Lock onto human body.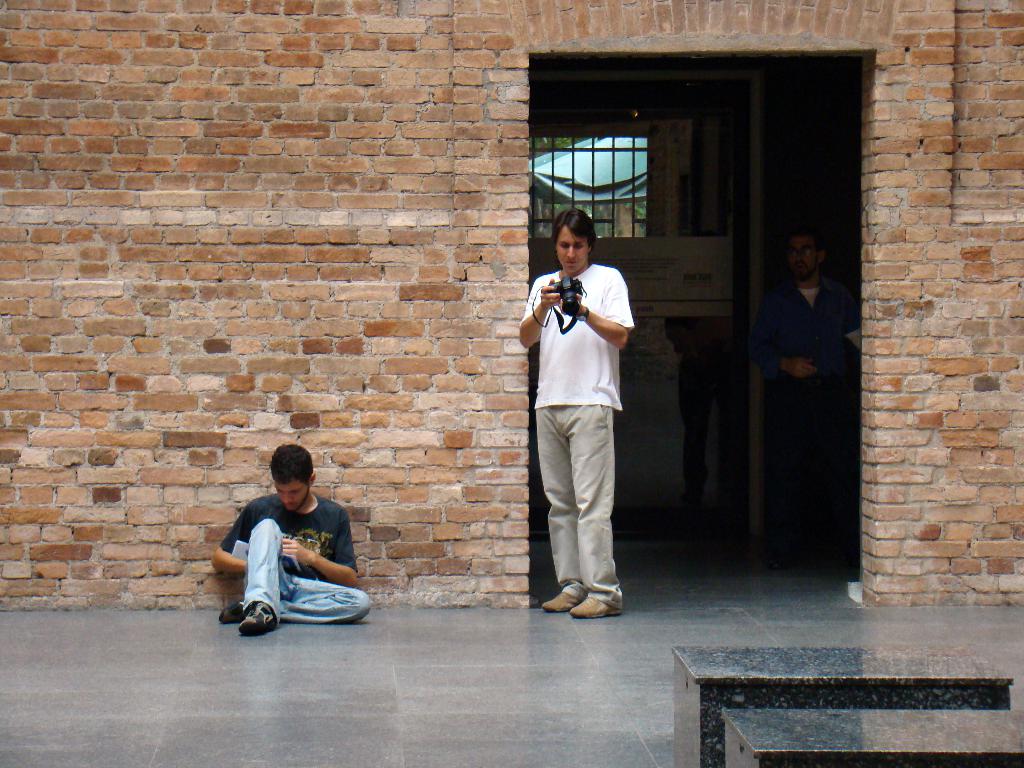
Locked: <box>524,241,635,627</box>.
